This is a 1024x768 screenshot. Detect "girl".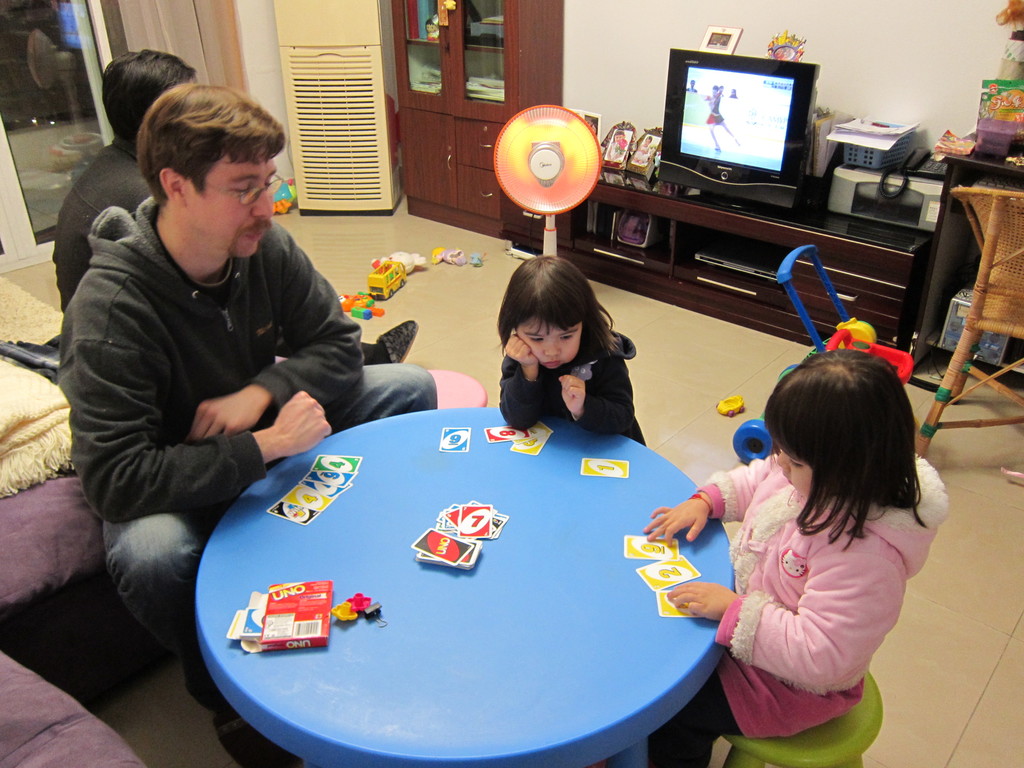
Rect(636, 346, 953, 767).
